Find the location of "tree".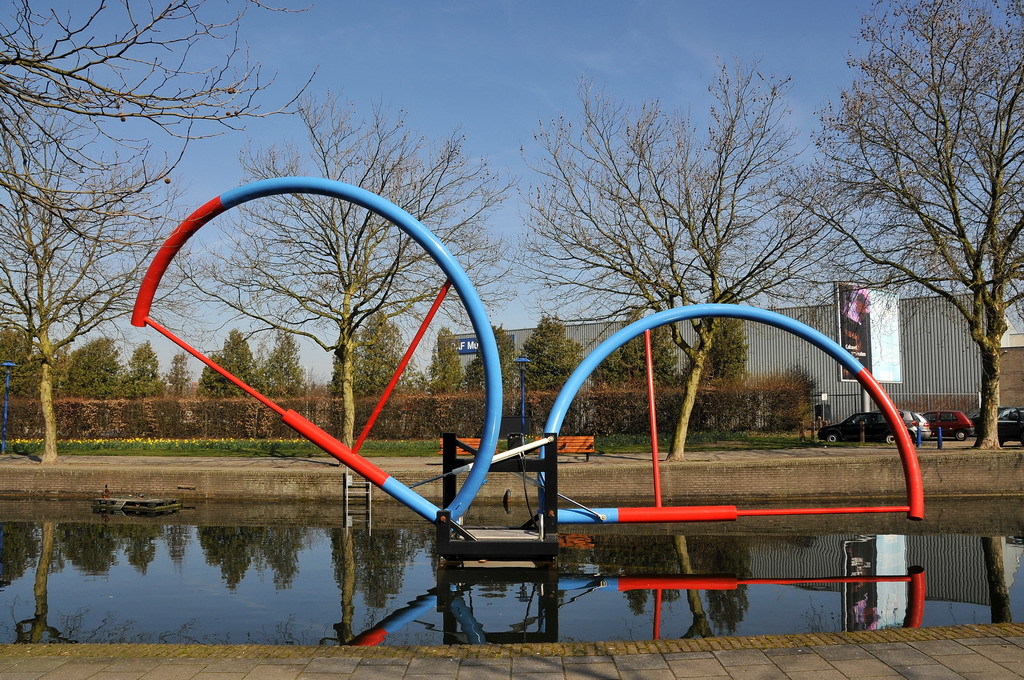
Location: box(775, 0, 1023, 451).
